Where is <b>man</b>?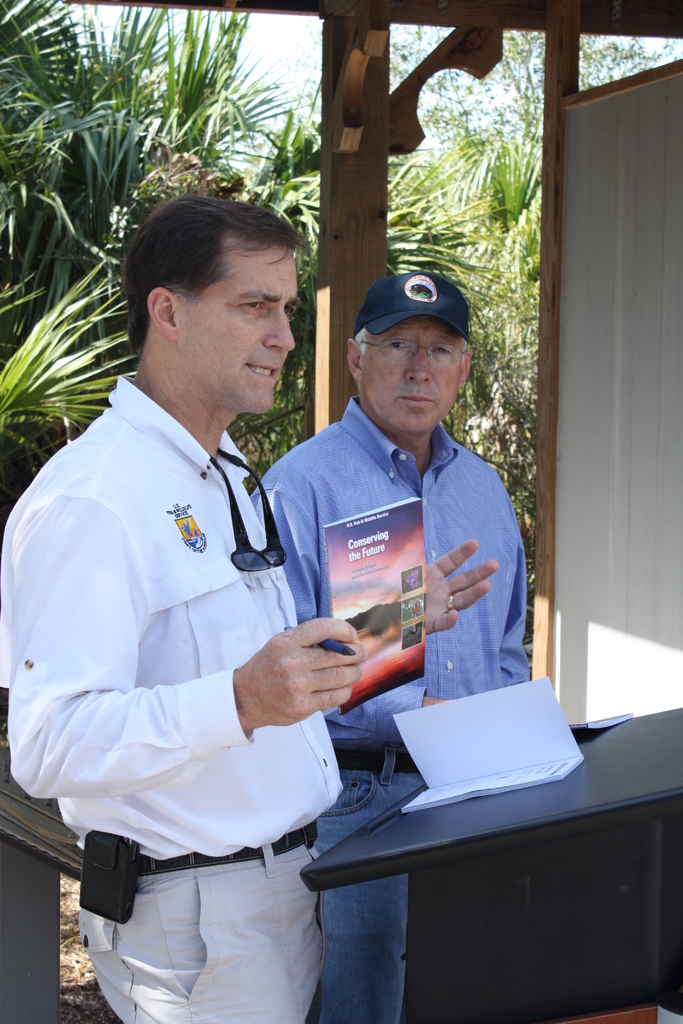
{"left": 259, "top": 271, "right": 535, "bottom": 1023}.
